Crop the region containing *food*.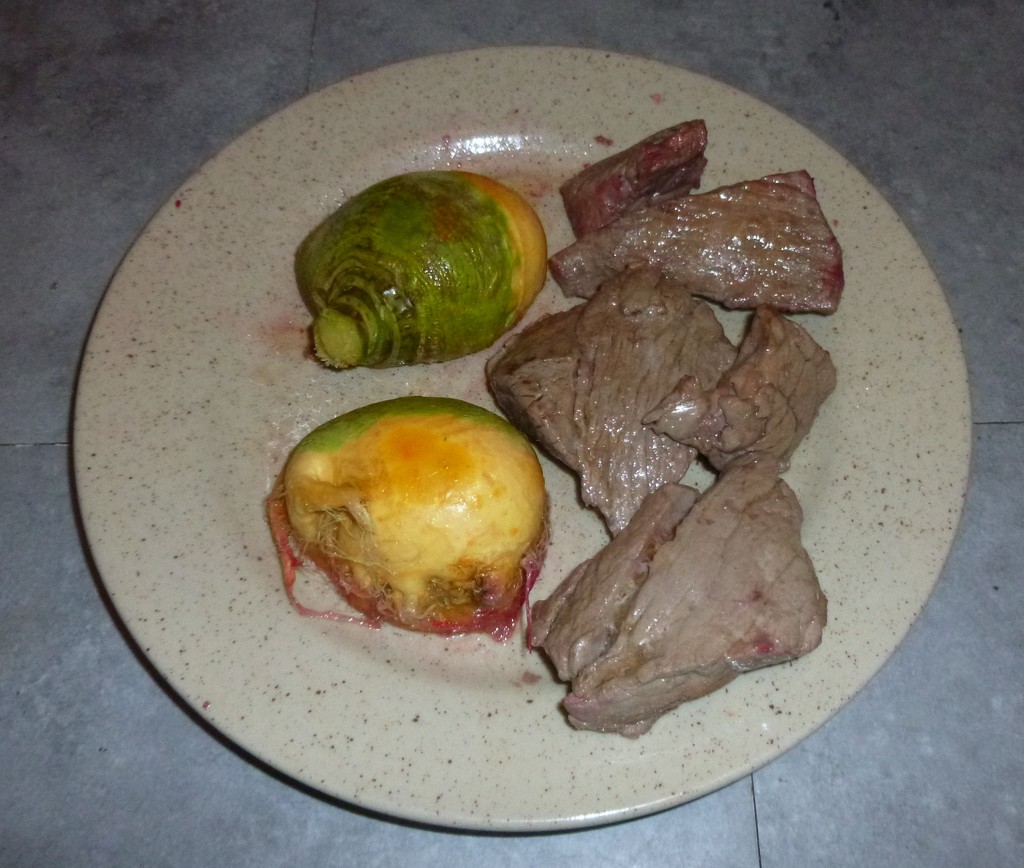
Crop region: <region>561, 115, 709, 242</region>.
